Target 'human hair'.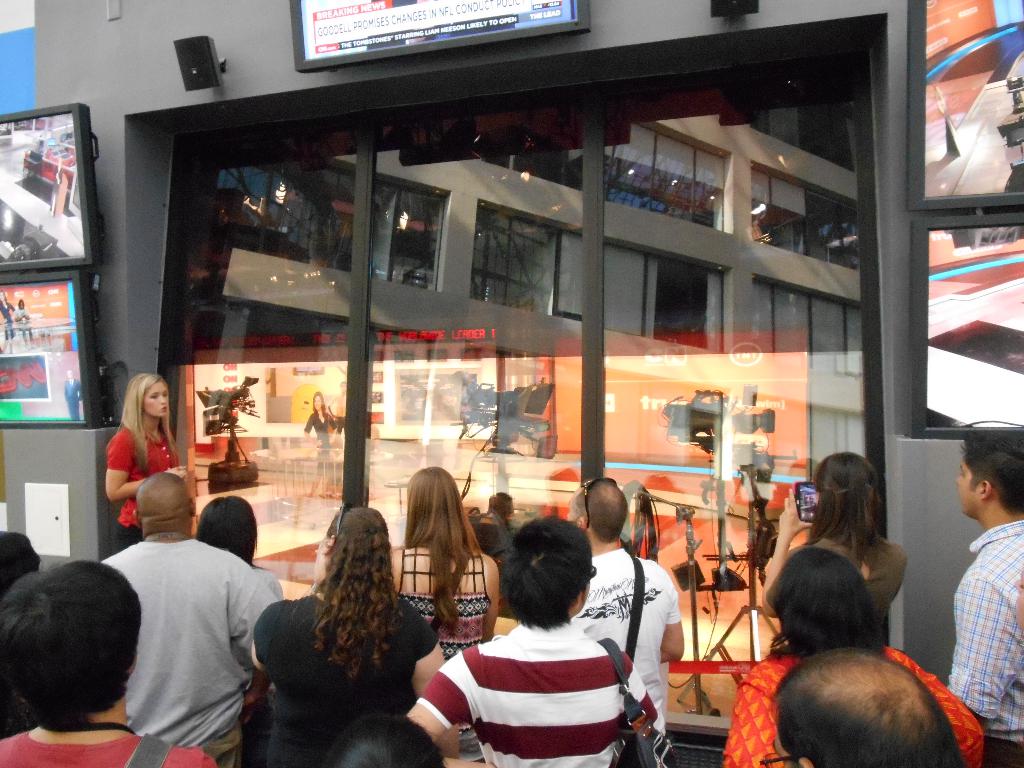
Target region: Rect(966, 442, 1023, 516).
